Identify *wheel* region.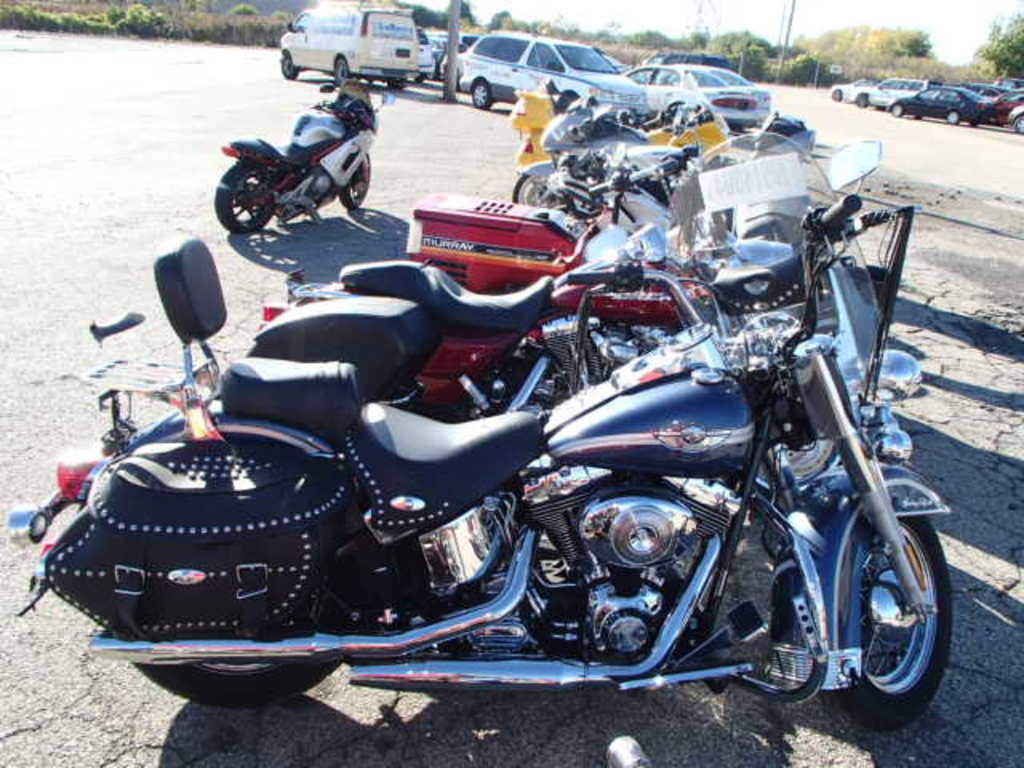
Region: (819,512,954,731).
